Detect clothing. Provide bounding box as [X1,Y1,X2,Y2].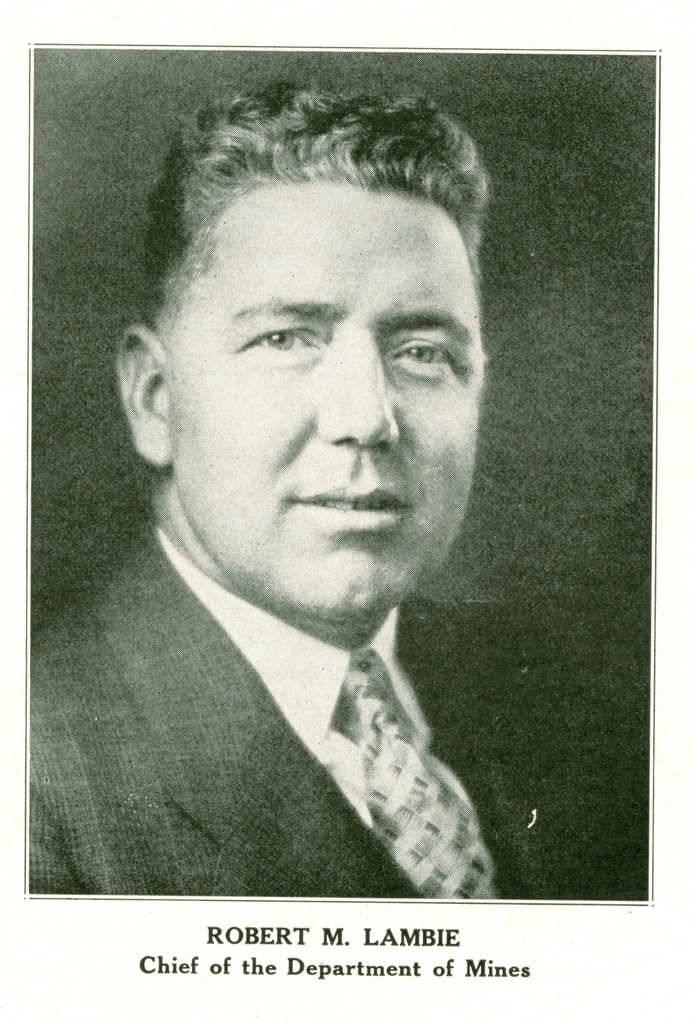
[8,513,607,903].
